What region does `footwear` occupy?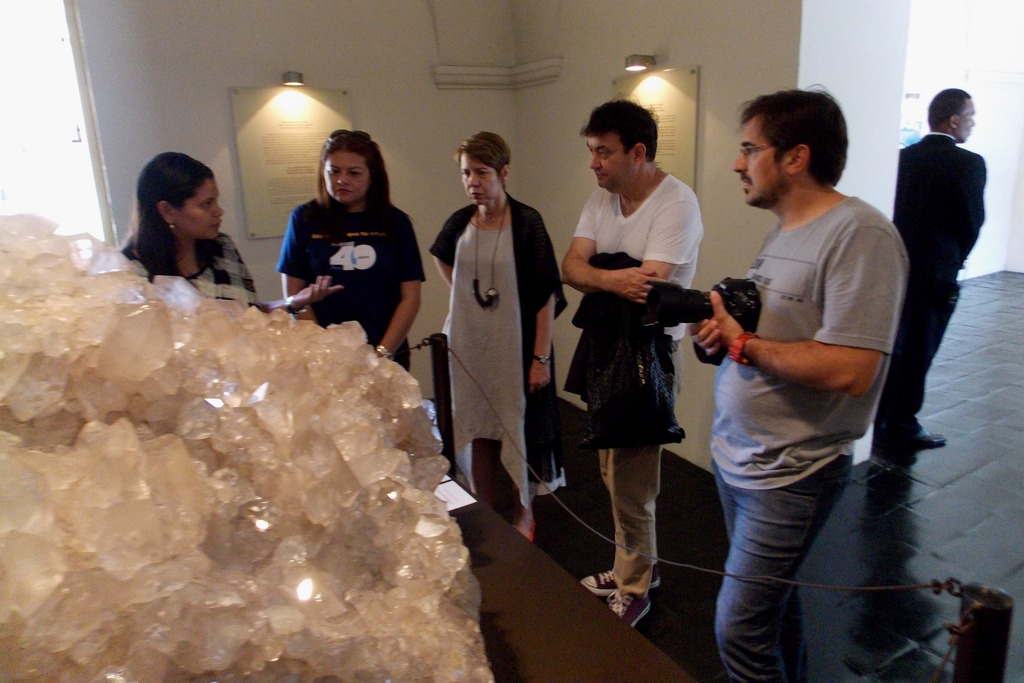
rect(909, 427, 946, 447).
